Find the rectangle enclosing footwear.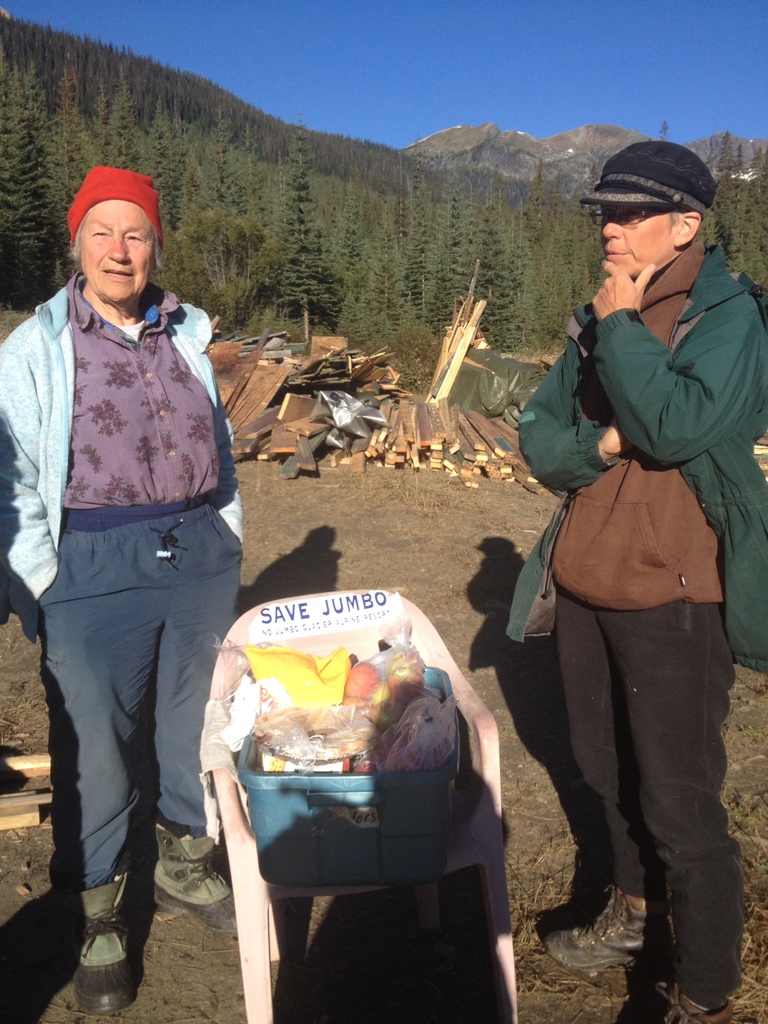
bbox=[641, 970, 748, 1023].
